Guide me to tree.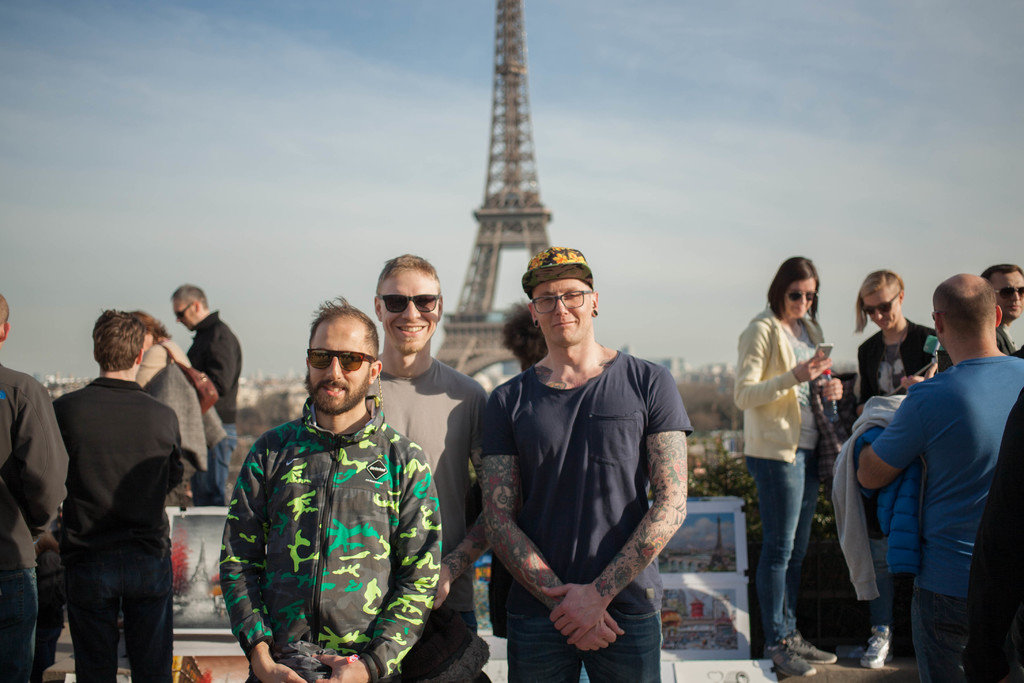
Guidance: select_region(668, 347, 763, 495).
